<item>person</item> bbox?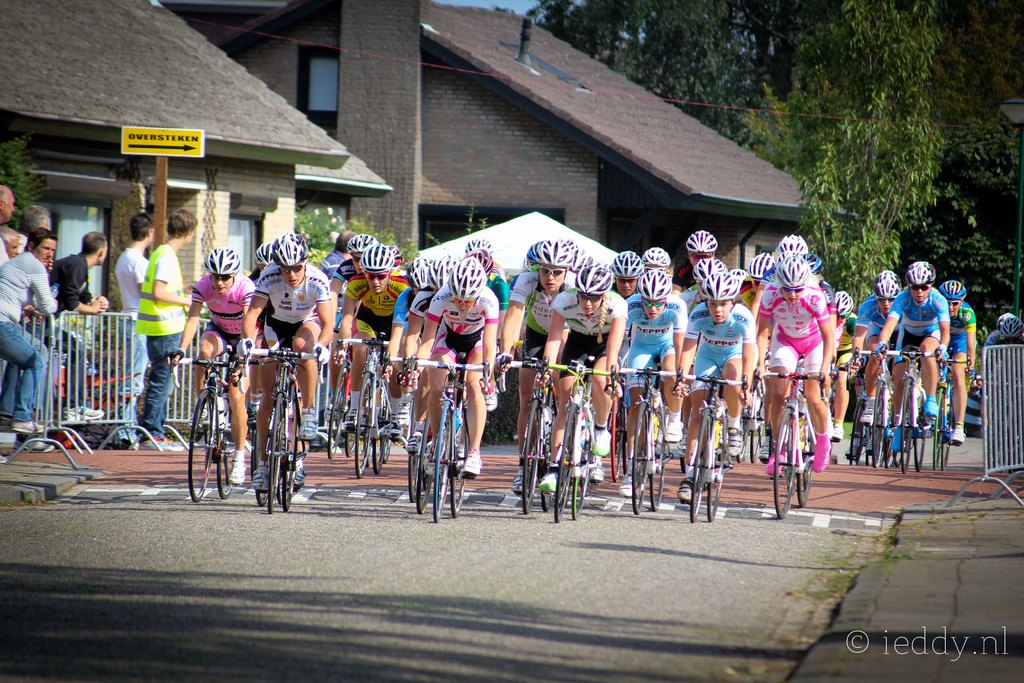
251/259/277/424
